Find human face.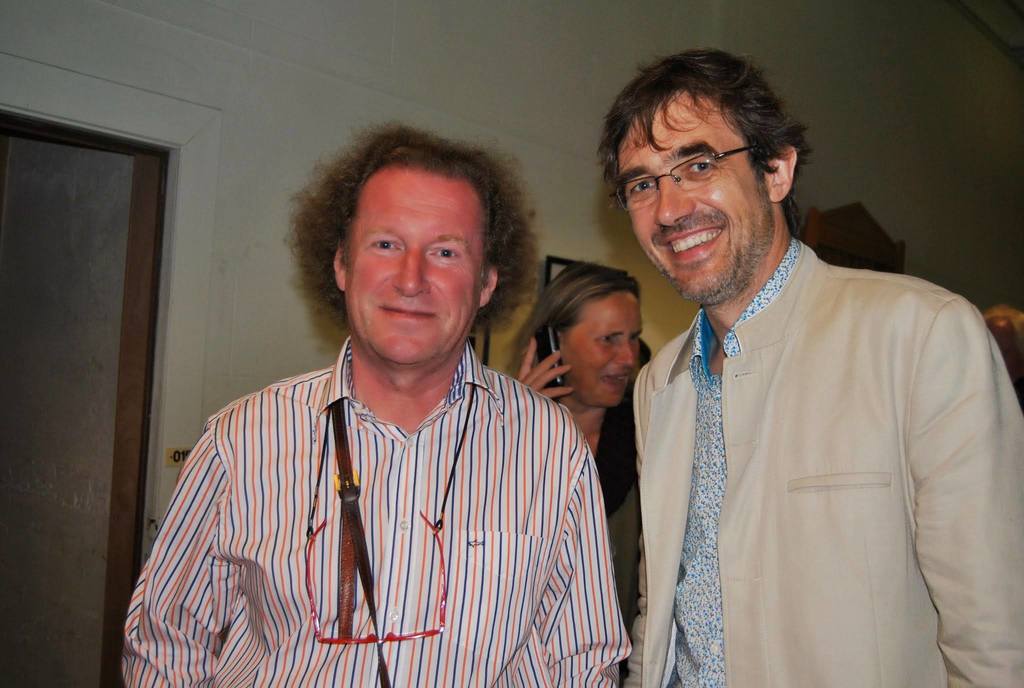
[552, 281, 644, 411].
